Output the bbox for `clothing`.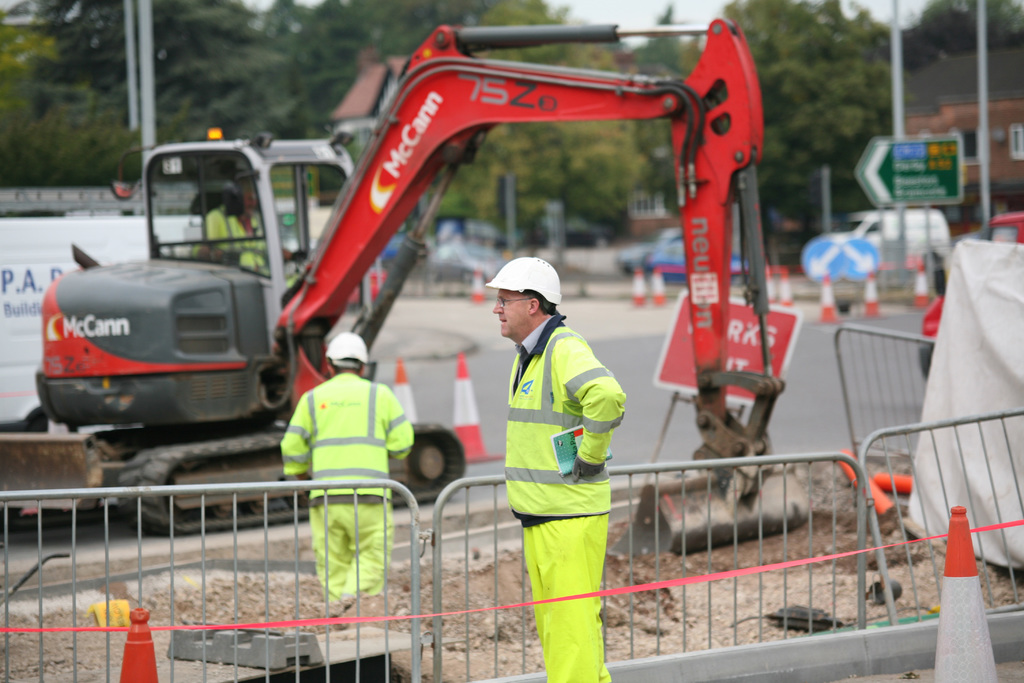
left=281, top=374, right=412, bottom=625.
